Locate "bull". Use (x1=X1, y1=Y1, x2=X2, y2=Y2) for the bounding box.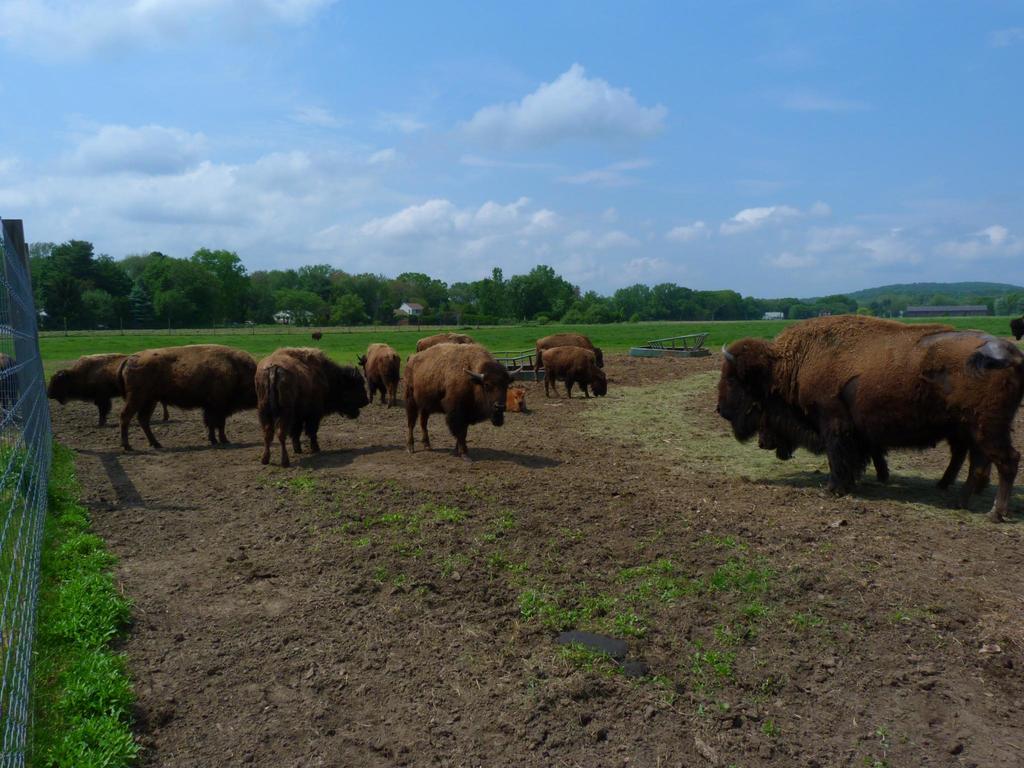
(x1=252, y1=332, x2=373, y2=476).
